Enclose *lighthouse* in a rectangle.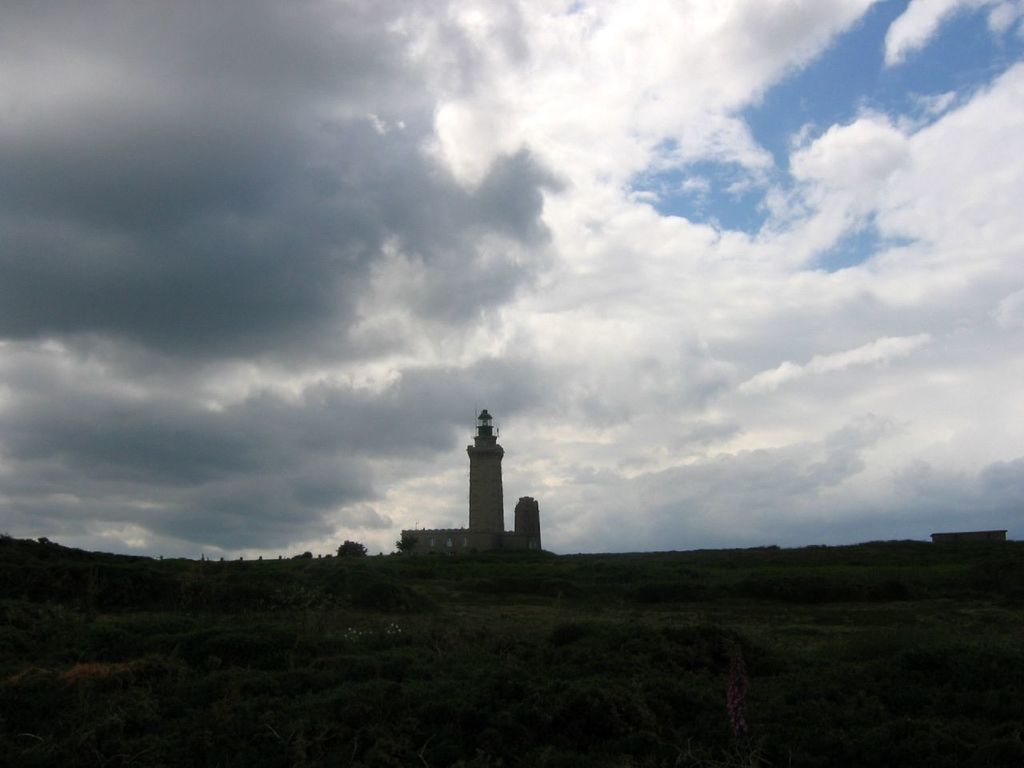
box(466, 405, 503, 547).
